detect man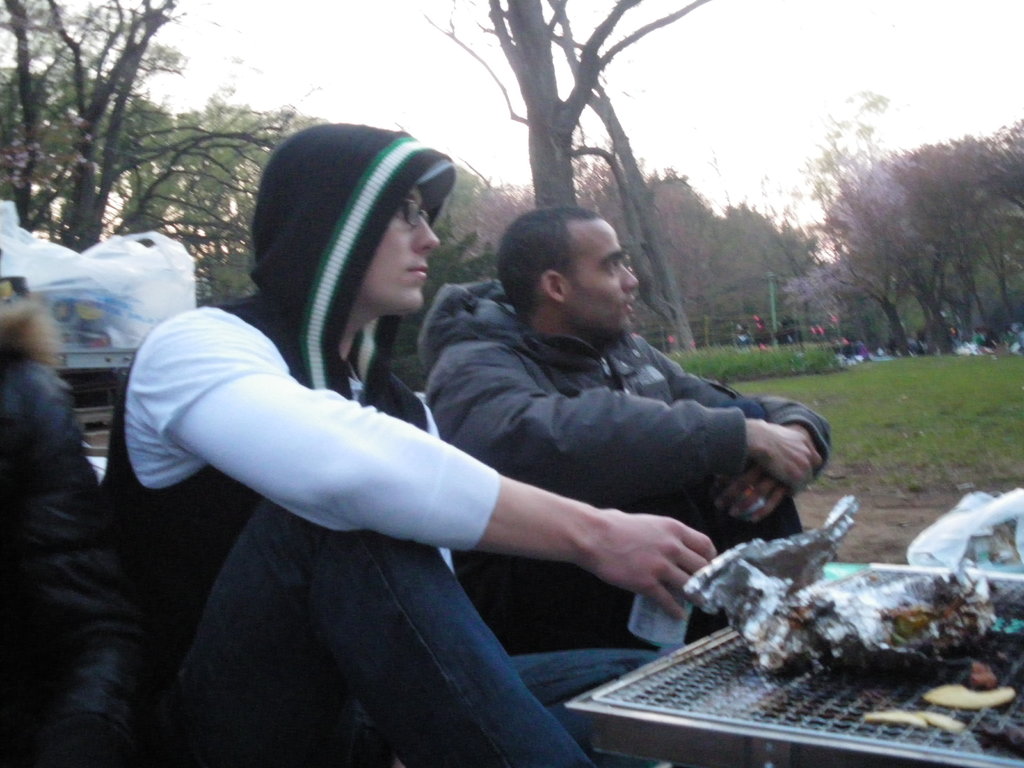
box(385, 202, 828, 663)
